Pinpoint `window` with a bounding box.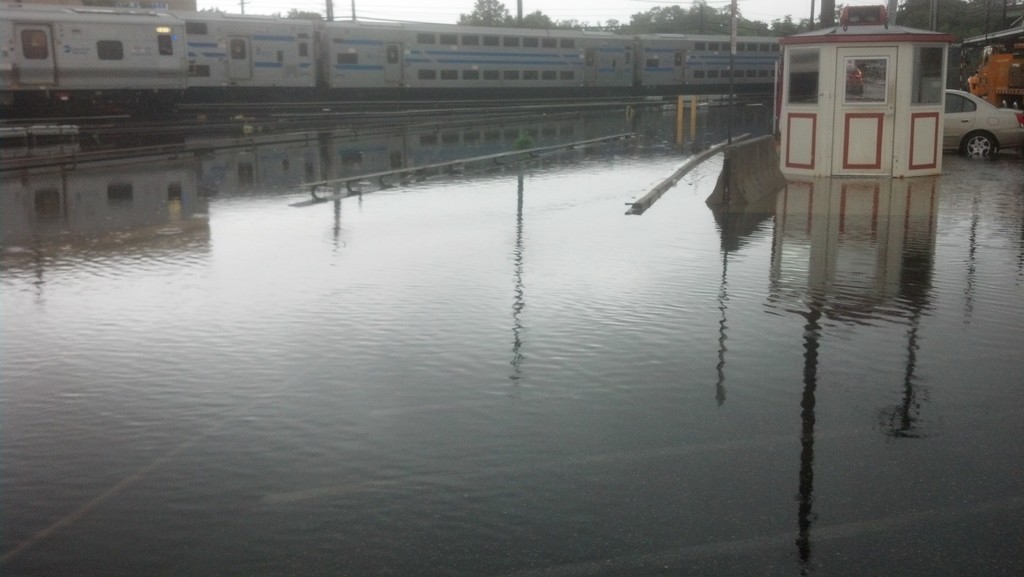
left=463, top=69, right=481, bottom=79.
